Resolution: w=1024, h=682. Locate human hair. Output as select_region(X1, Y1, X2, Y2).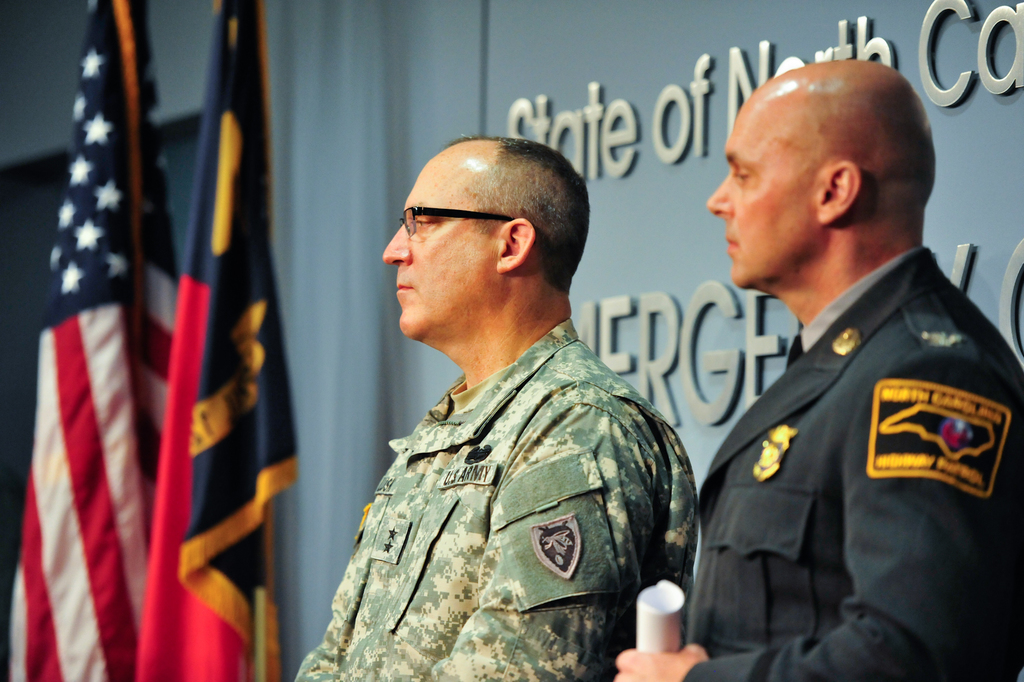
select_region(437, 129, 594, 292).
